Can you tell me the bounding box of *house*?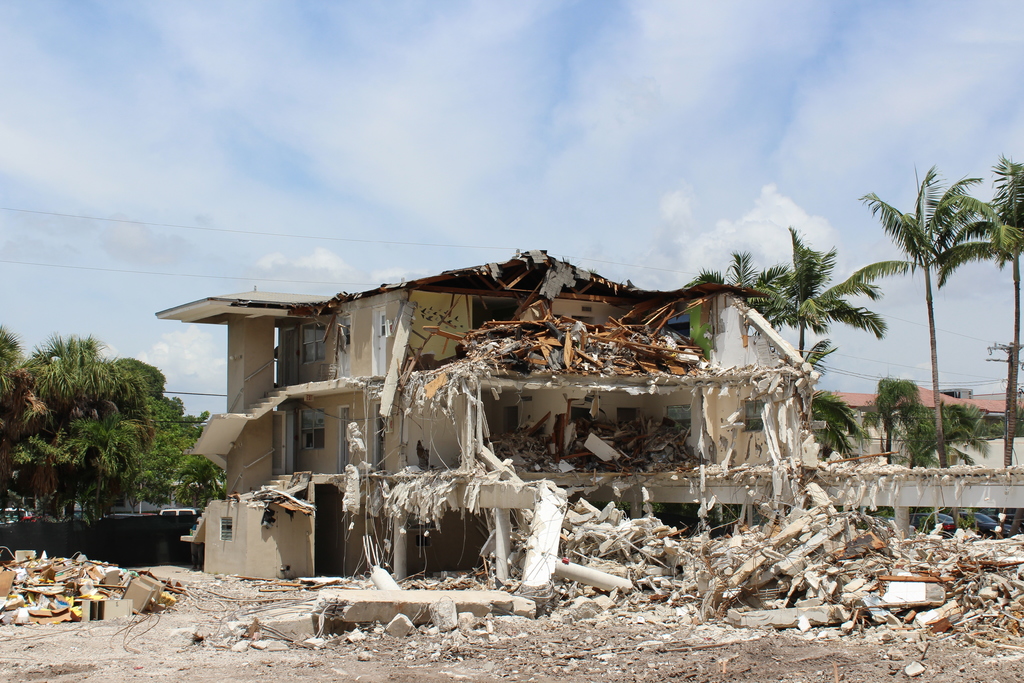
detection(111, 222, 870, 585).
